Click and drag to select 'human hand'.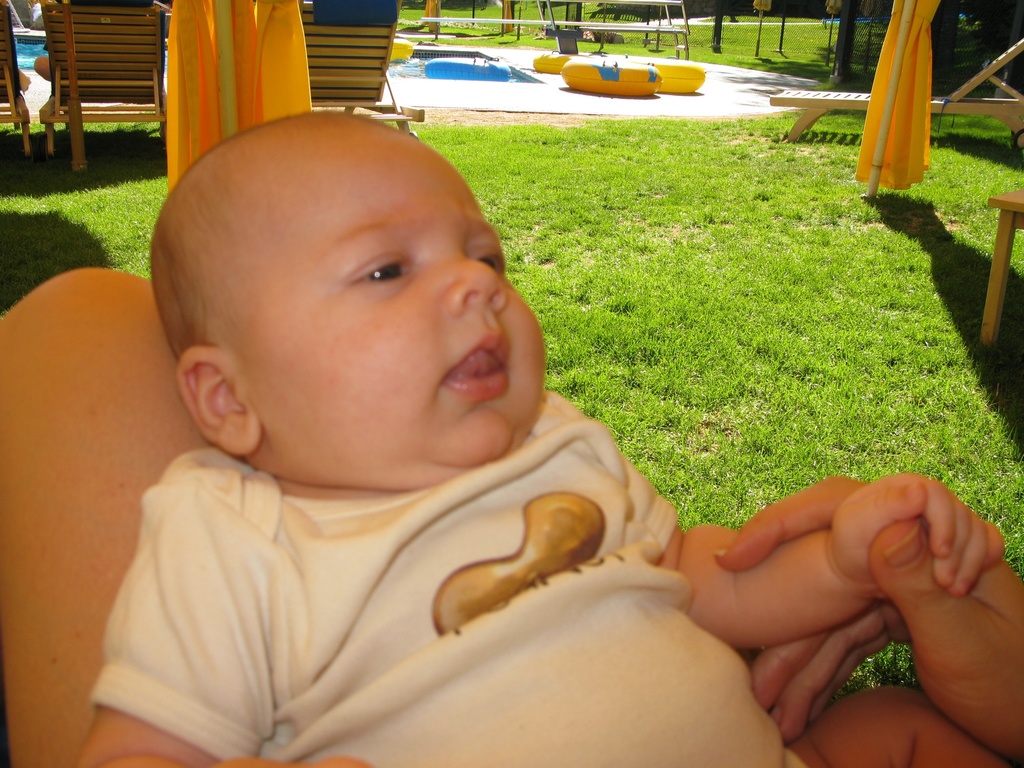
Selection: (714,476,1023,767).
